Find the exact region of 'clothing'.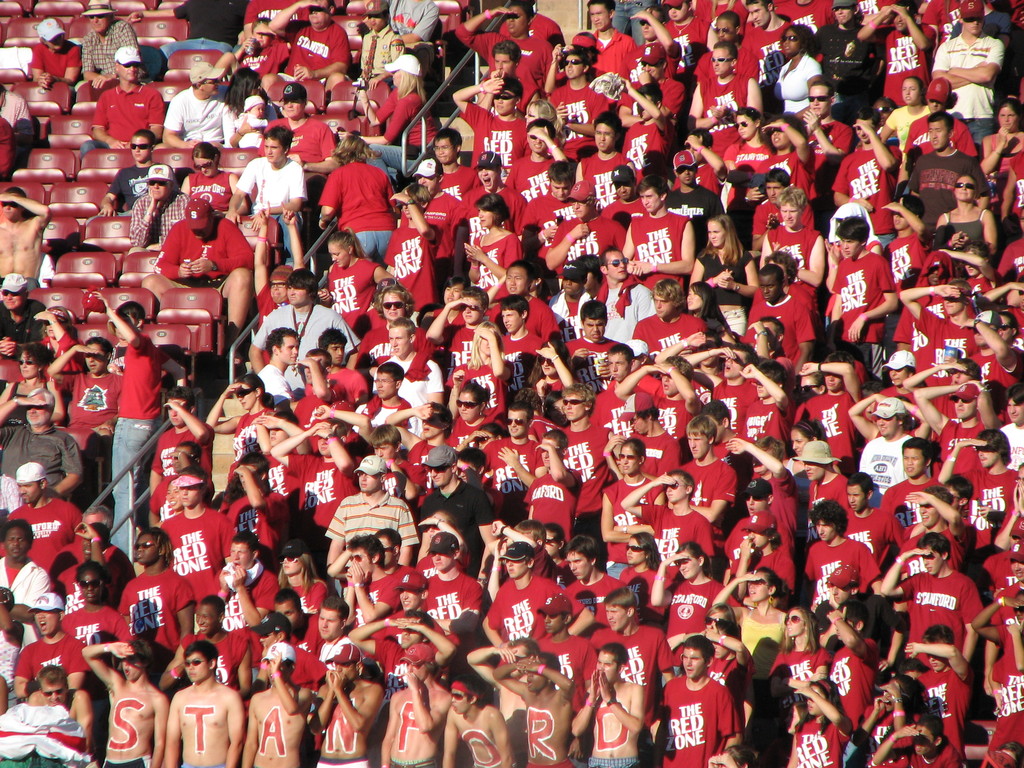
Exact region: <bbox>762, 470, 800, 546</bbox>.
